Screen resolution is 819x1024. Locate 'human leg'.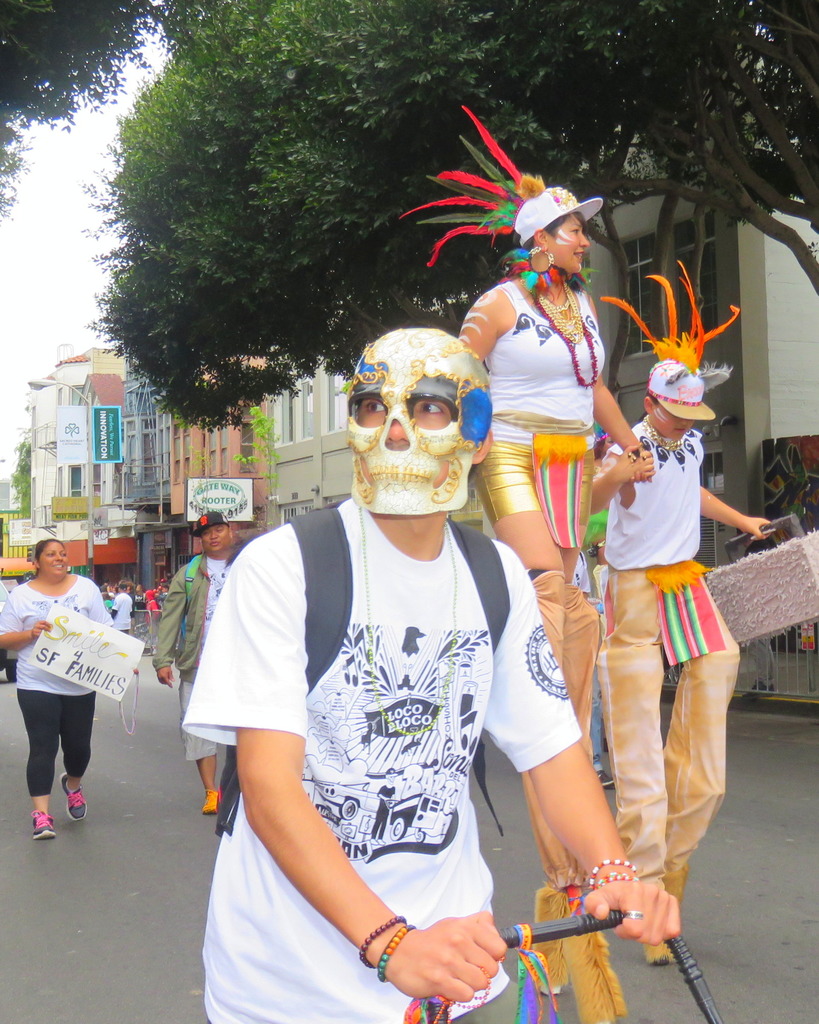
{"left": 482, "top": 414, "right": 596, "bottom": 732}.
